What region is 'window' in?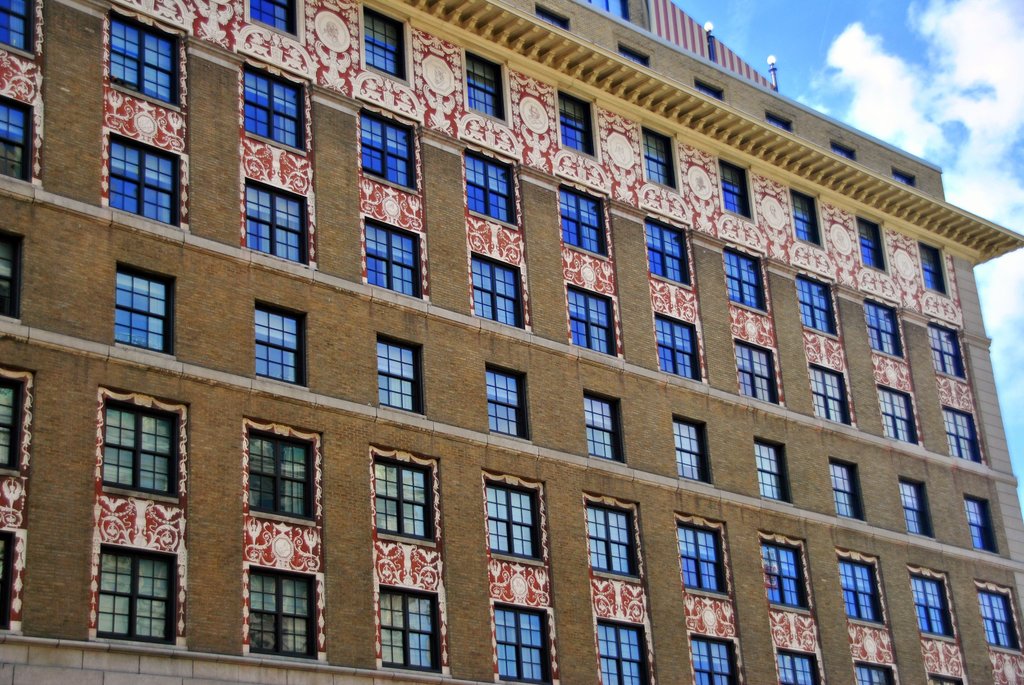
[left=458, top=145, right=515, bottom=233].
